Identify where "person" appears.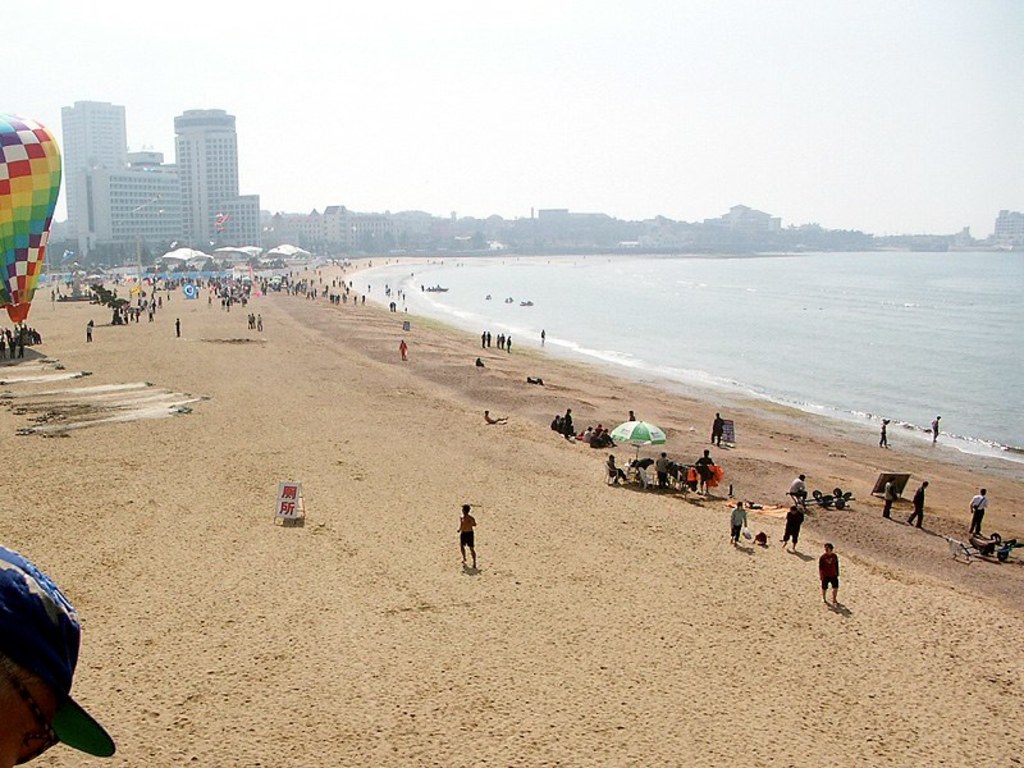
Appears at select_region(815, 540, 840, 604).
